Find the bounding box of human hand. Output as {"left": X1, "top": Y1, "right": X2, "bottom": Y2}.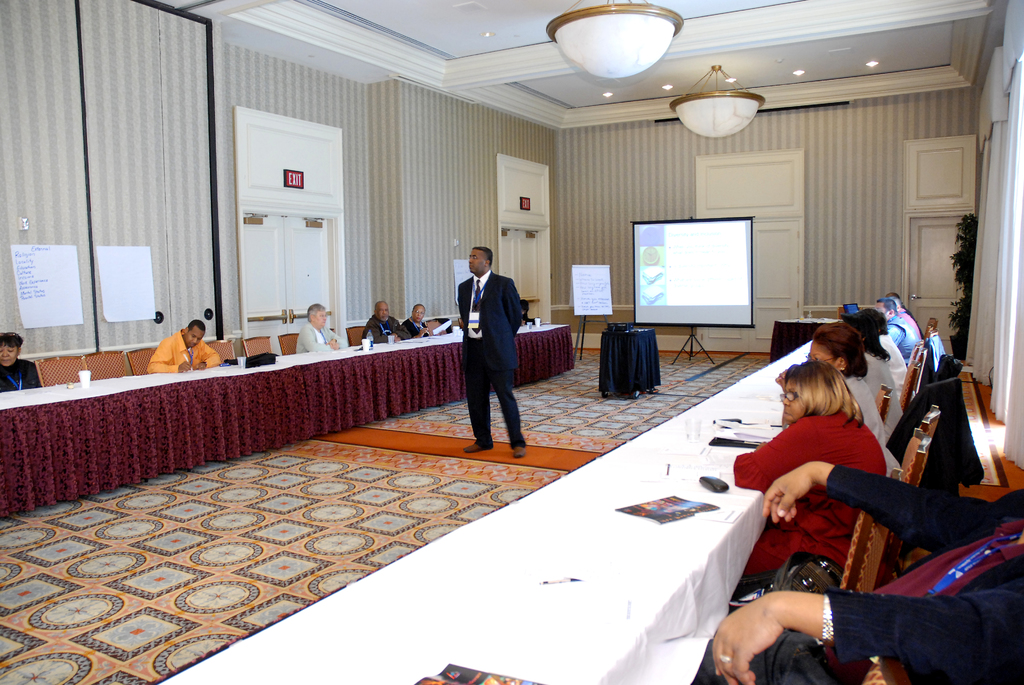
{"left": 196, "top": 362, "right": 204, "bottom": 370}.
